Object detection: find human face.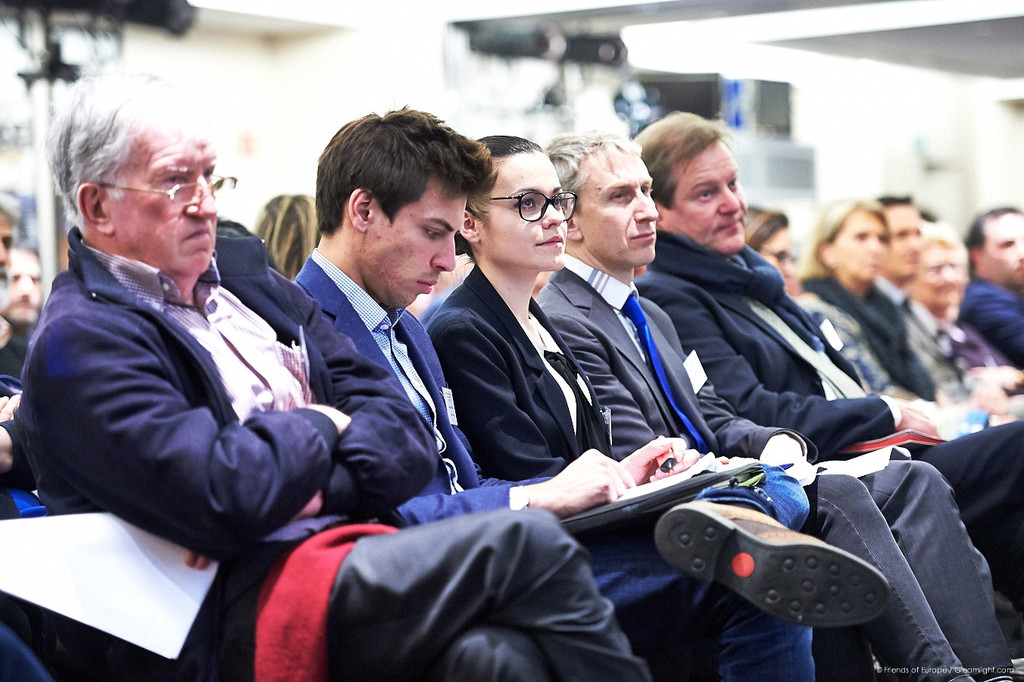
[x1=102, y1=83, x2=220, y2=274].
